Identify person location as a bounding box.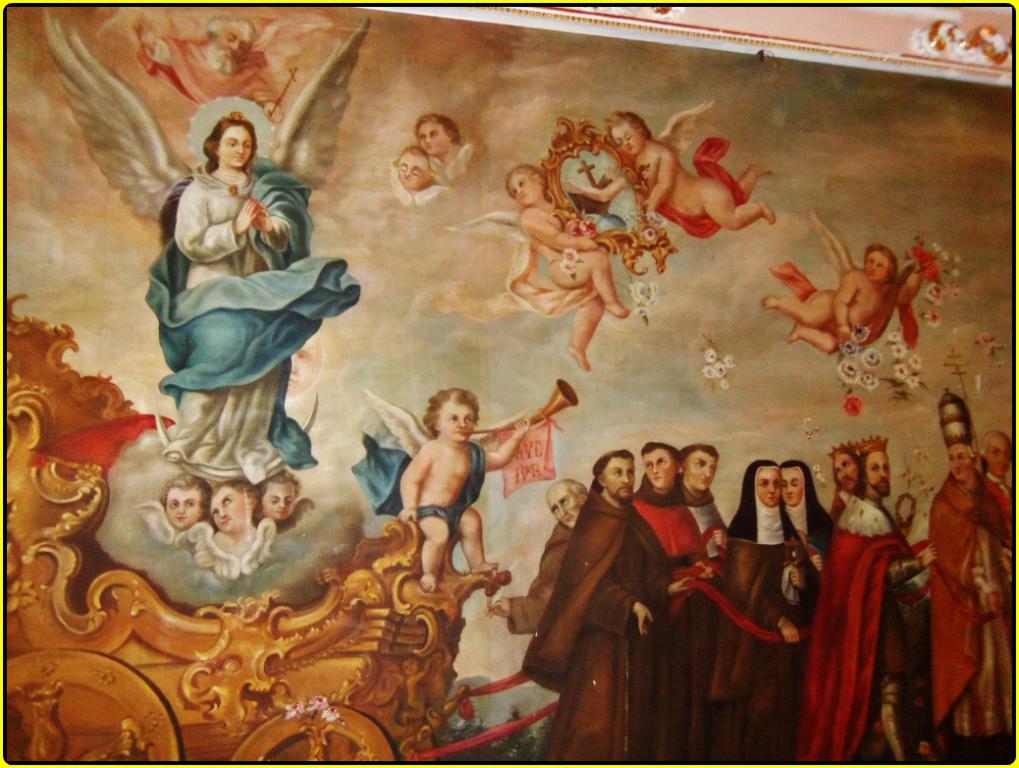
left=724, top=460, right=822, bottom=765.
